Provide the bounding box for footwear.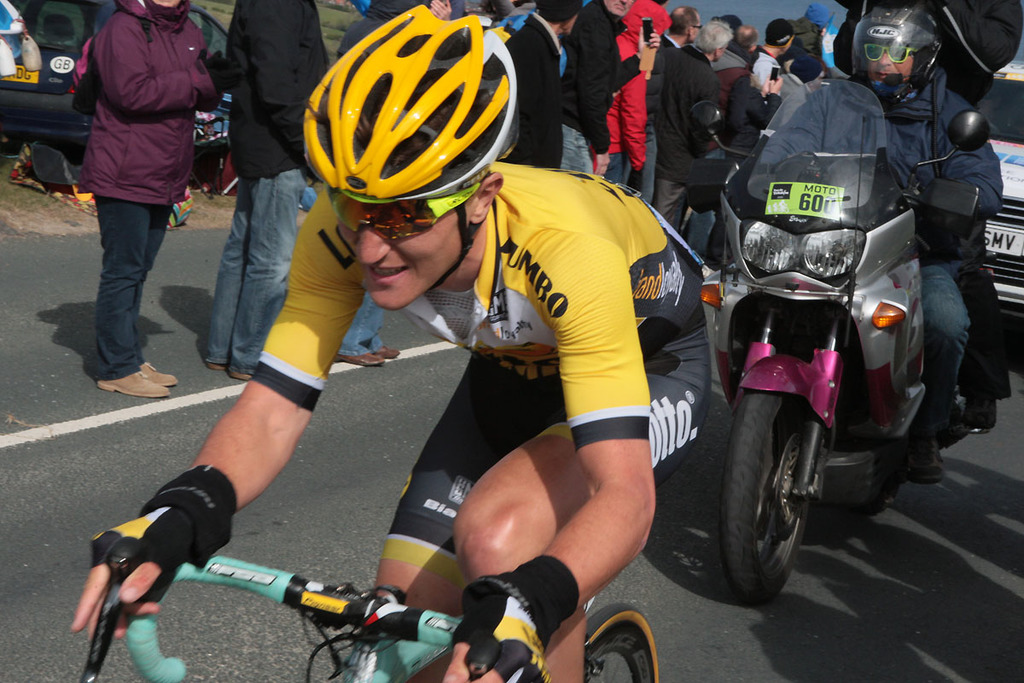
BBox(229, 371, 251, 382).
